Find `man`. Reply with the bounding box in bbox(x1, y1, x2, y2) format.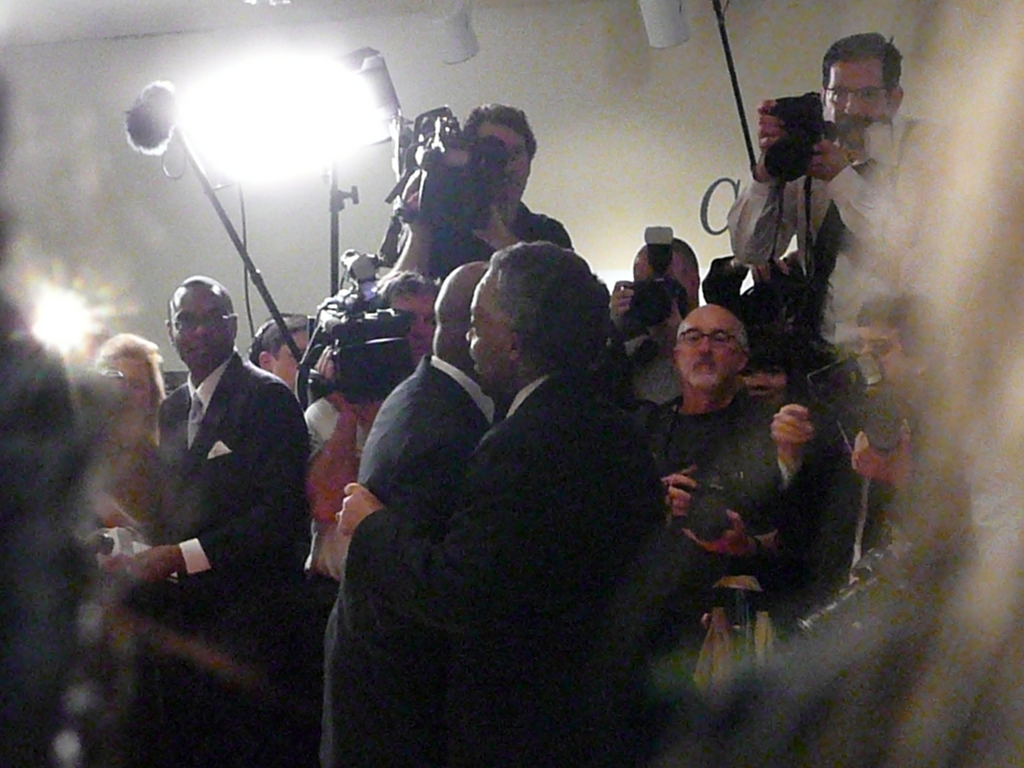
bbox(380, 98, 576, 276).
